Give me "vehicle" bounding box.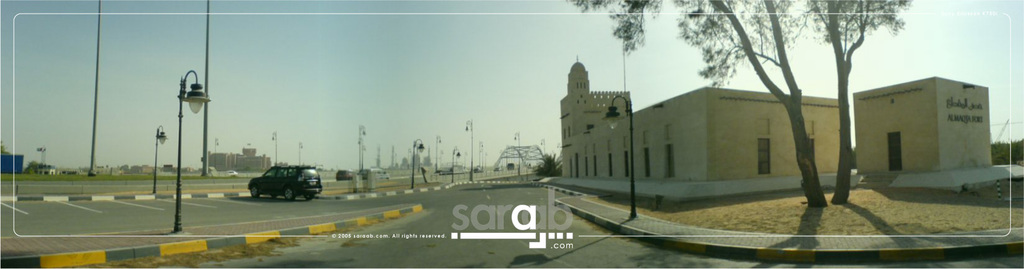
select_region(248, 167, 326, 202).
